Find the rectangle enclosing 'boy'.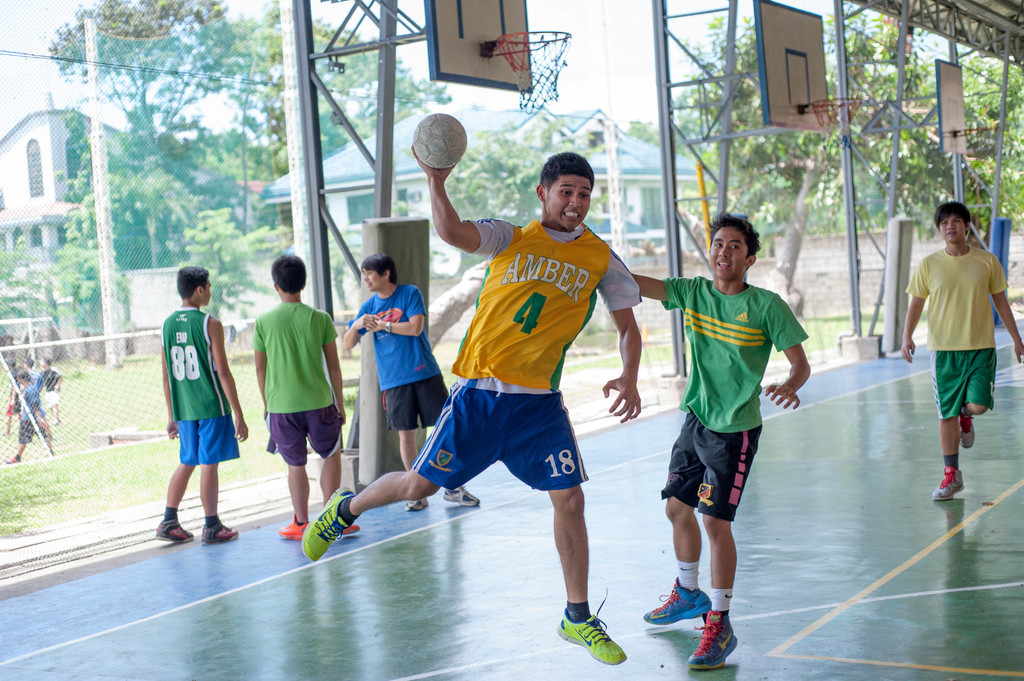
(left=345, top=254, right=477, bottom=511).
